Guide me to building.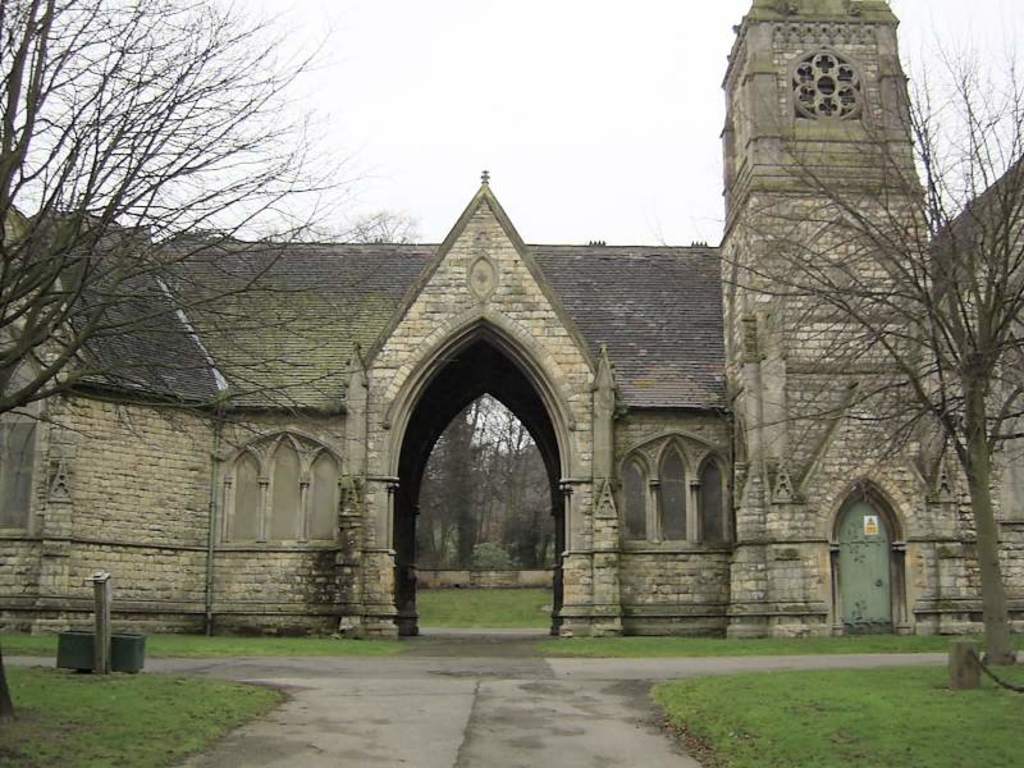
Guidance: 0,0,1023,641.
